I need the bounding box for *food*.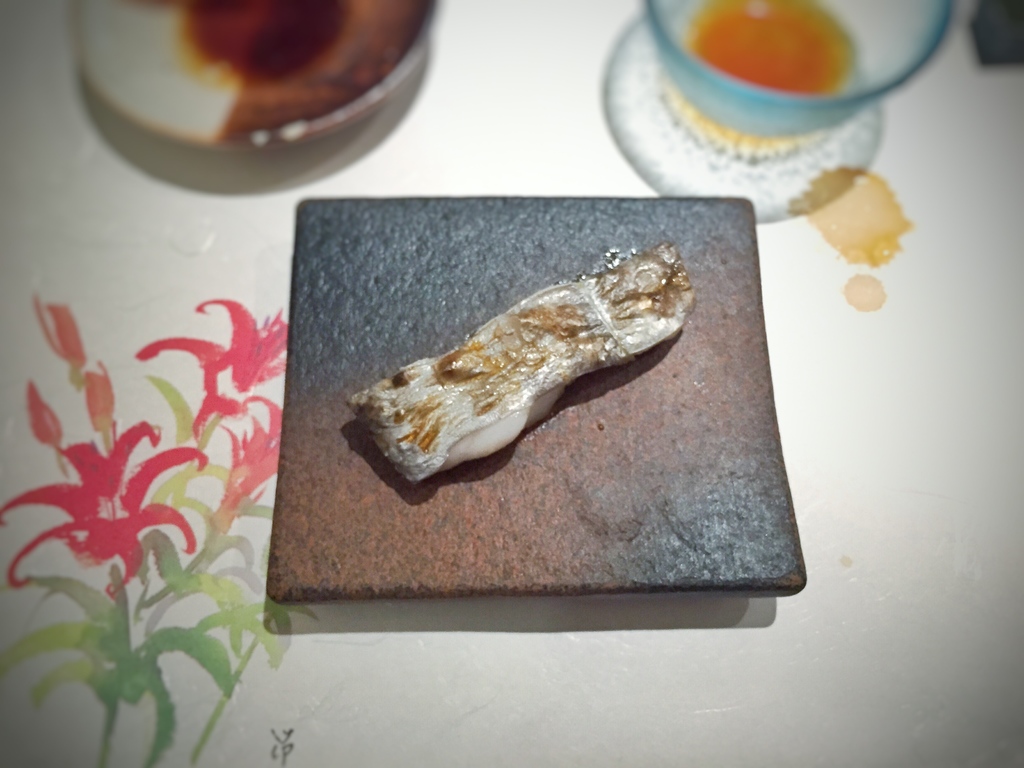
Here it is: rect(347, 244, 696, 494).
